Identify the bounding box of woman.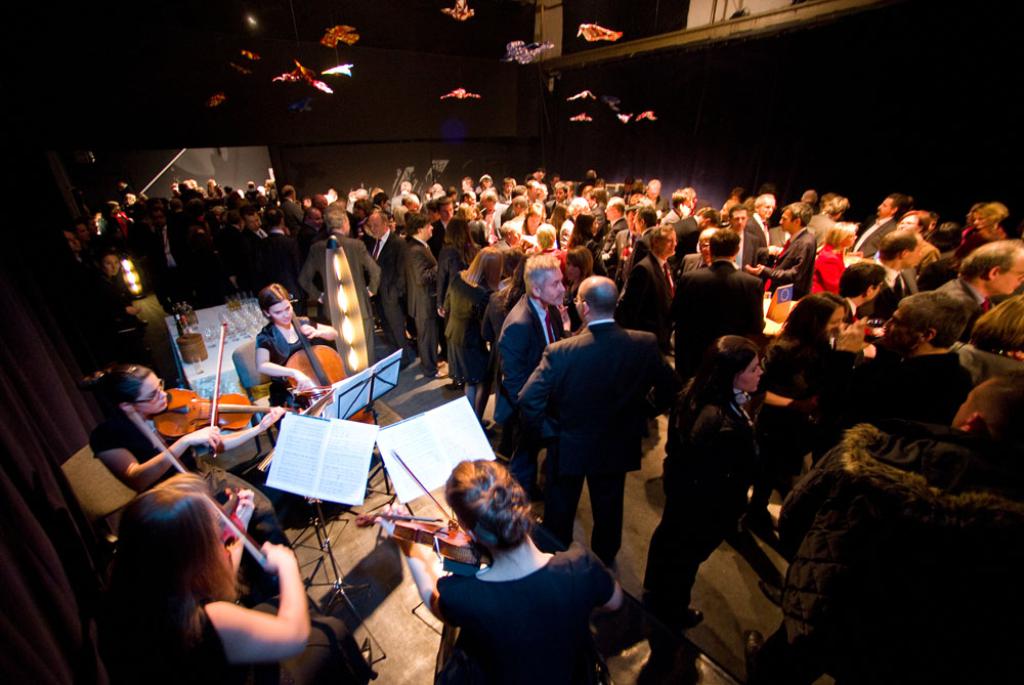
locate(635, 335, 769, 661).
